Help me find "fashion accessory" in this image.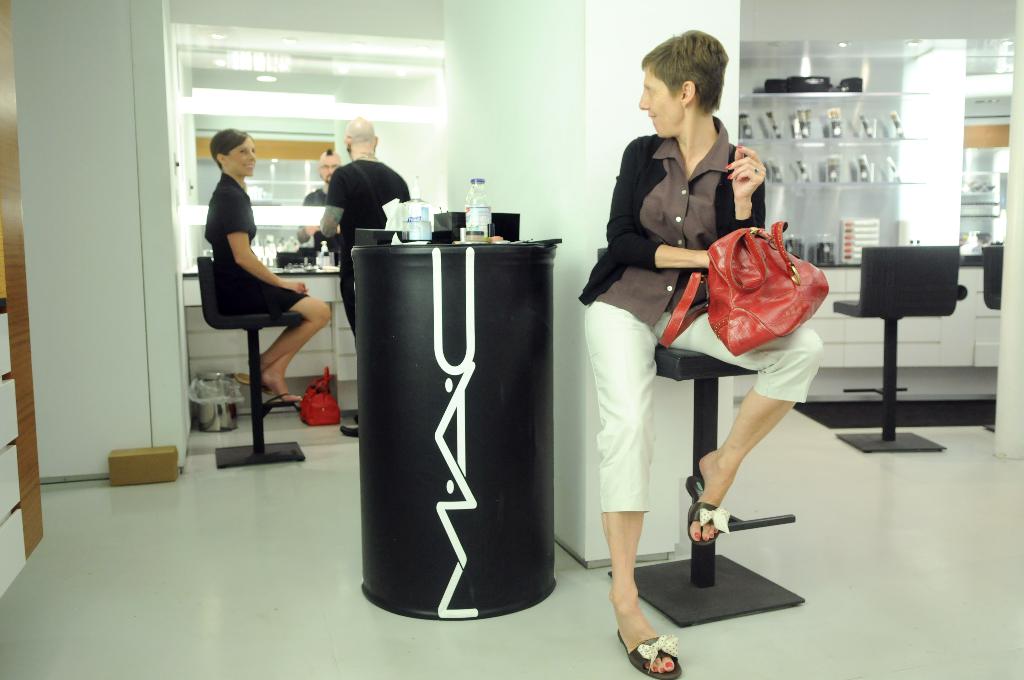
Found it: [x1=726, y1=172, x2=734, y2=182].
